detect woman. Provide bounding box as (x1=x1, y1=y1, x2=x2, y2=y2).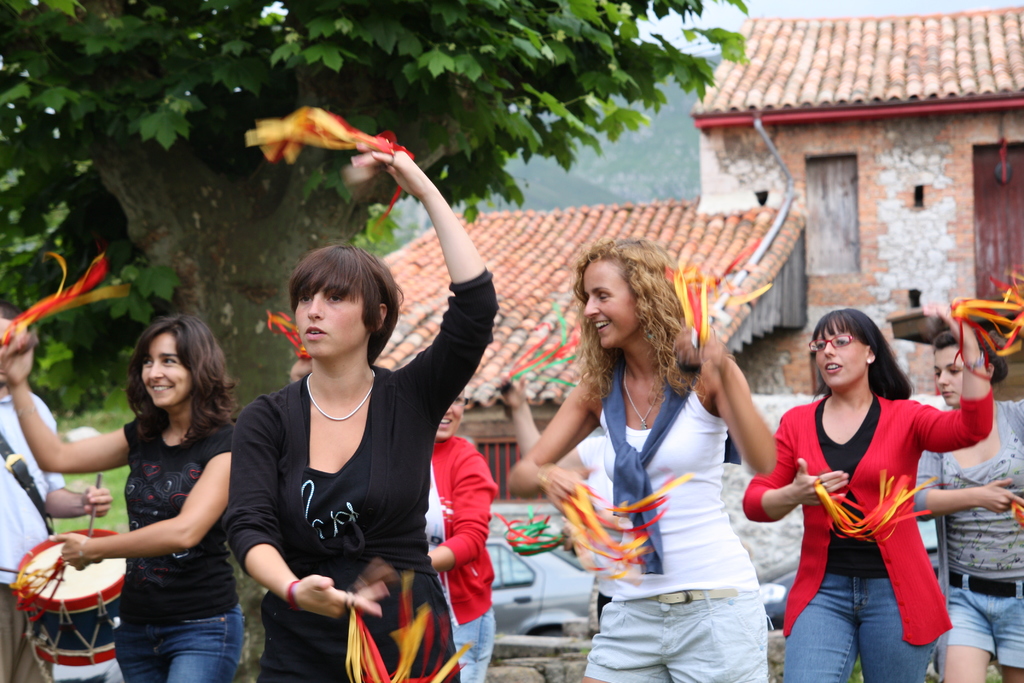
(x1=0, y1=313, x2=246, y2=682).
